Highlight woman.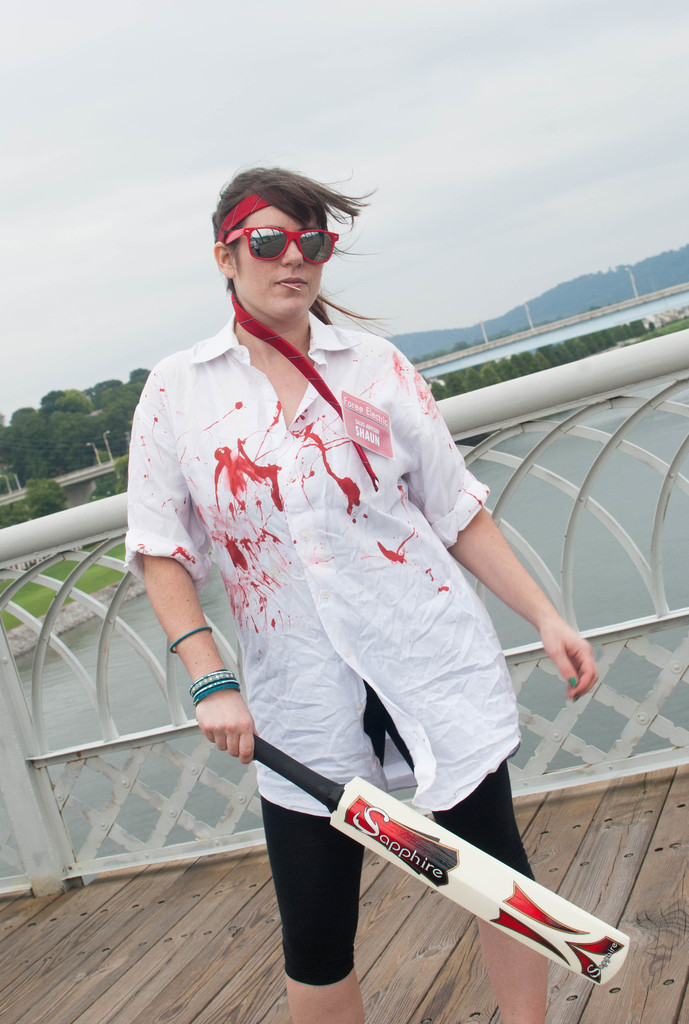
Highlighted region: left=138, top=180, right=541, bottom=1014.
